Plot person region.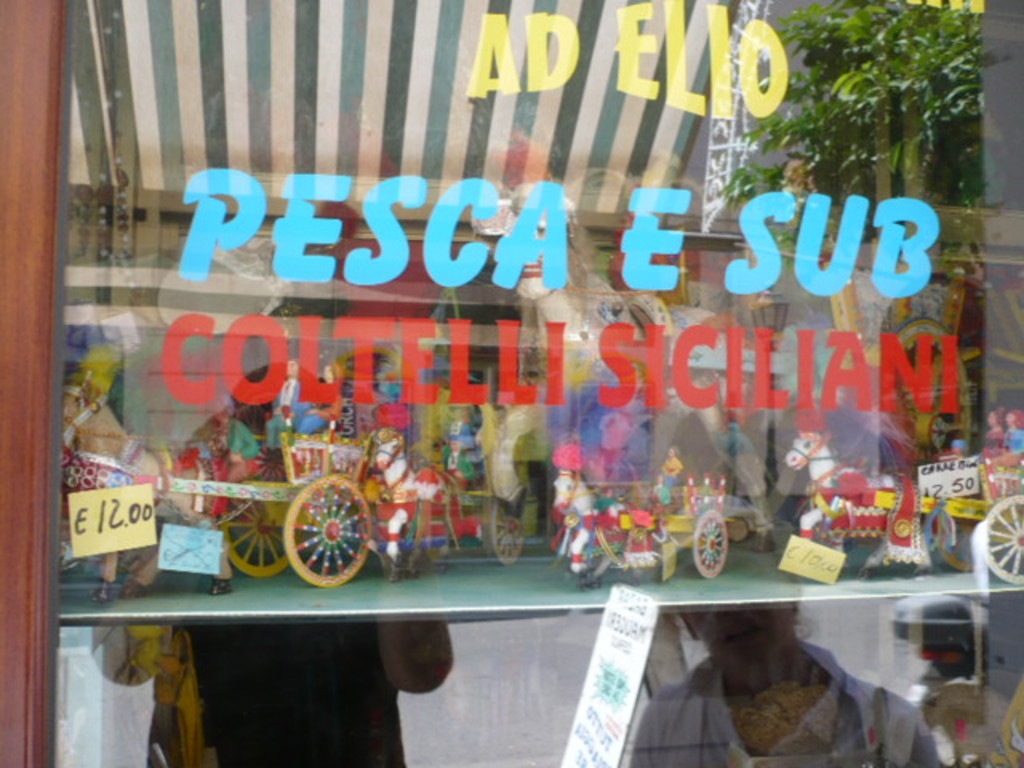
Plotted at [662, 443, 678, 486].
